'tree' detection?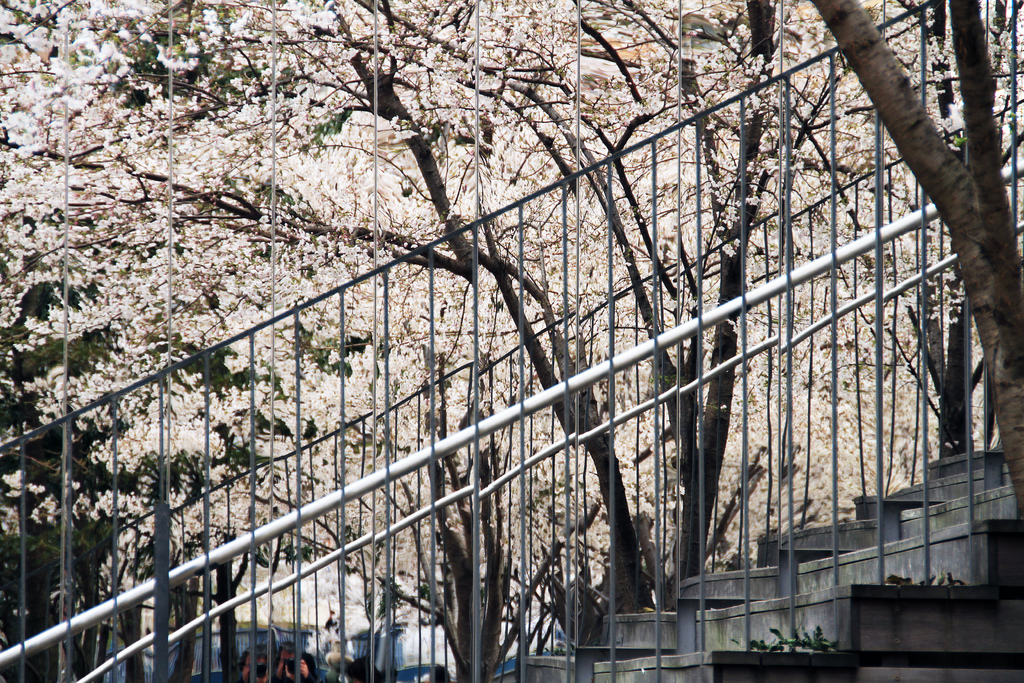
(left=346, top=0, right=849, bottom=614)
